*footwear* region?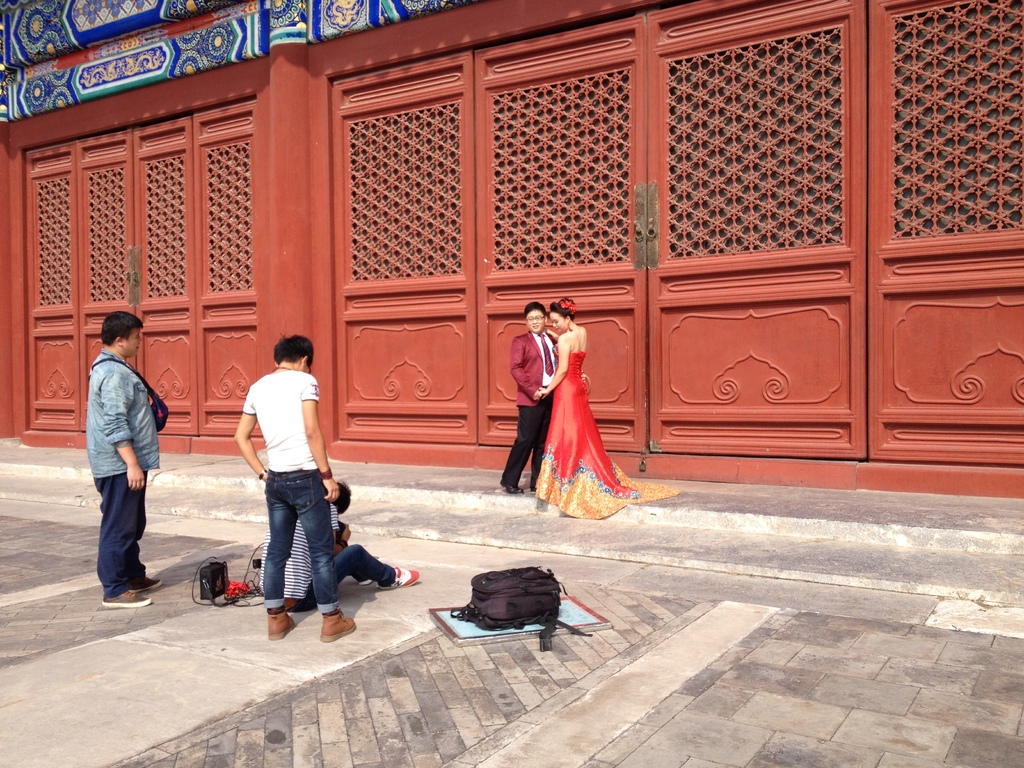
531:477:543:490
